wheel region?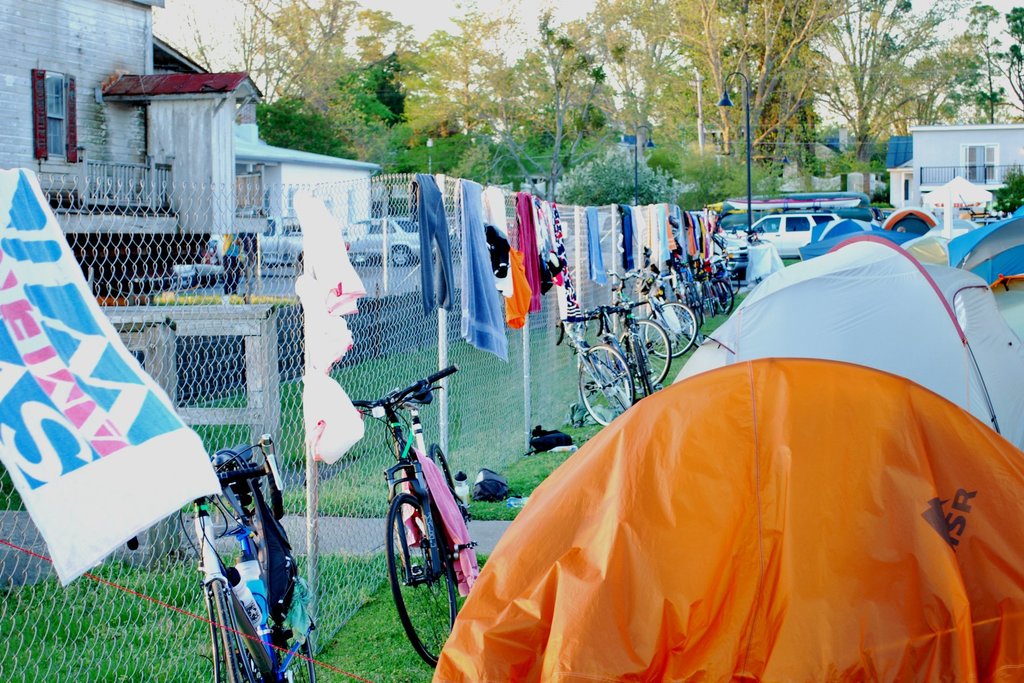
{"x1": 209, "y1": 575, "x2": 250, "y2": 682}
